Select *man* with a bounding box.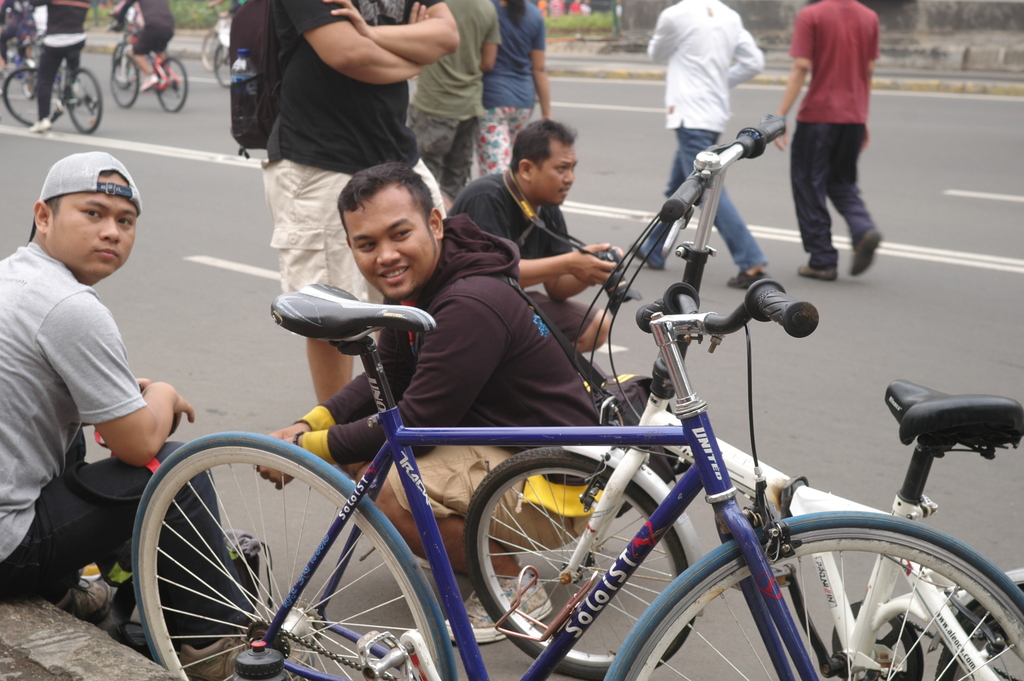
{"x1": 6, "y1": 131, "x2": 207, "y2": 644}.
